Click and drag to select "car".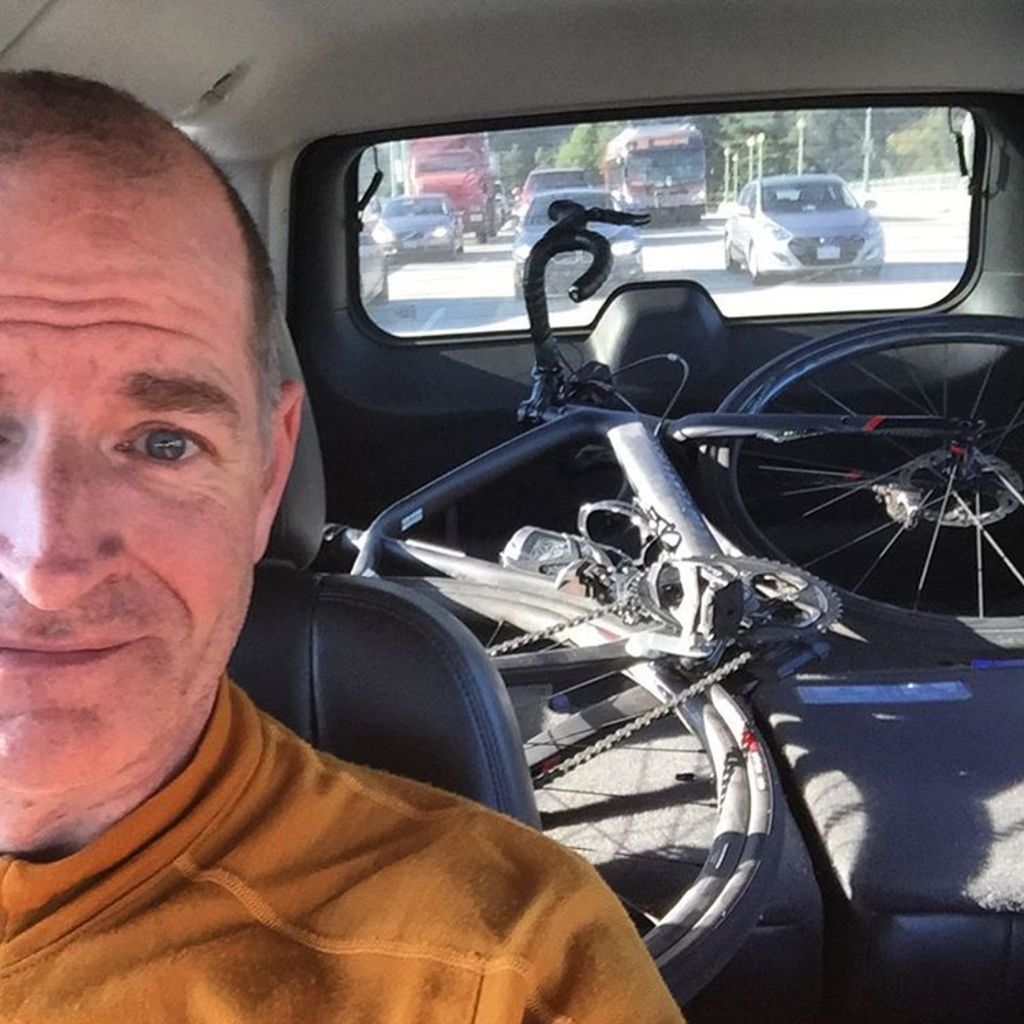
Selection: x1=0, y1=0, x2=1023, y2=1023.
